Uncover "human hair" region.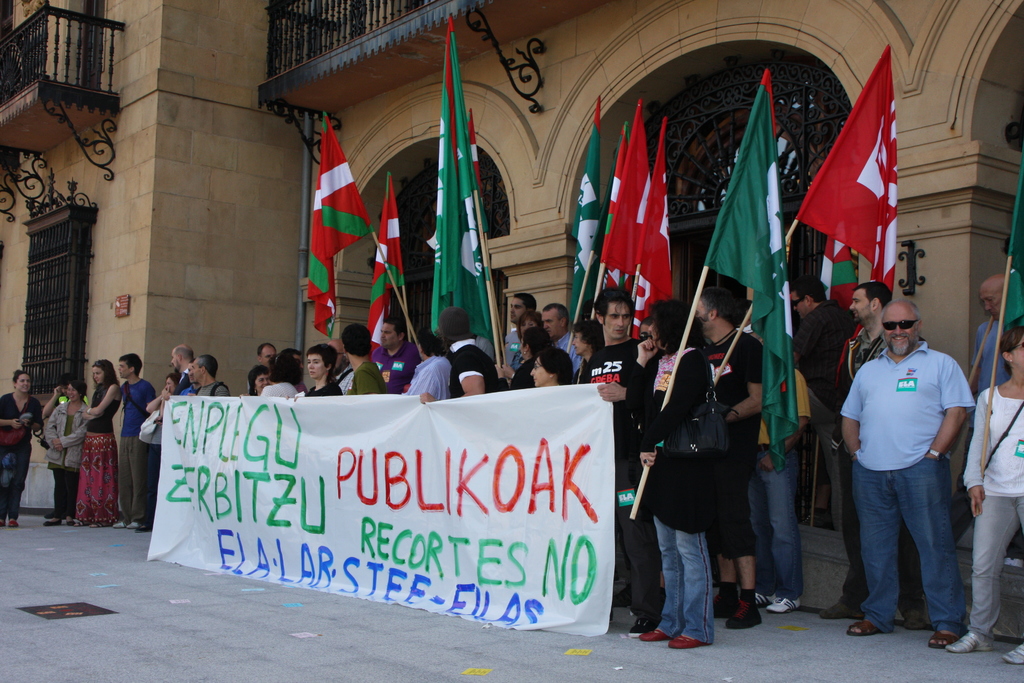
Uncovered: (570, 319, 605, 355).
